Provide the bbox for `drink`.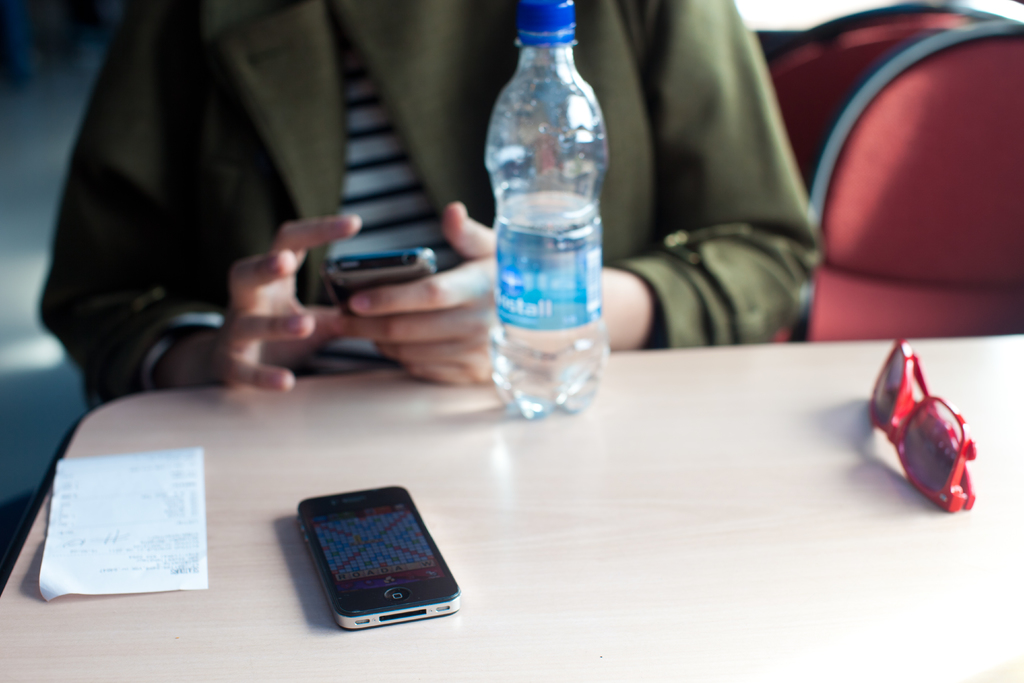
Rect(474, 0, 609, 437).
